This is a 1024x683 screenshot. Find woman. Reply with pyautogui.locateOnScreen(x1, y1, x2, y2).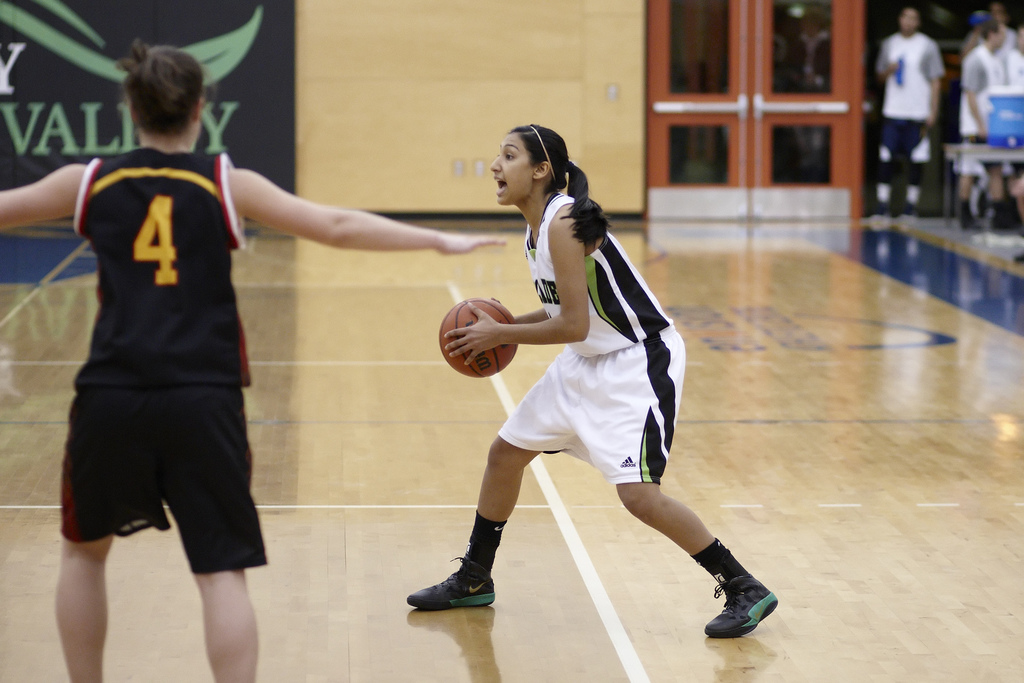
pyautogui.locateOnScreen(421, 145, 741, 652).
